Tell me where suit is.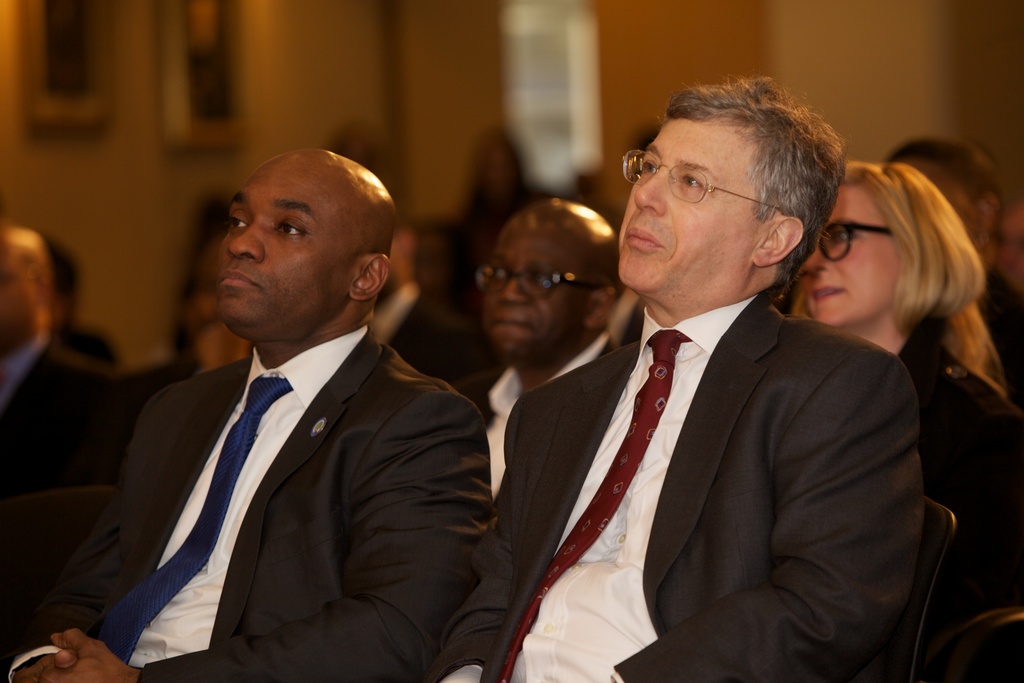
suit is at pyautogui.locateOnScreen(0, 325, 492, 682).
